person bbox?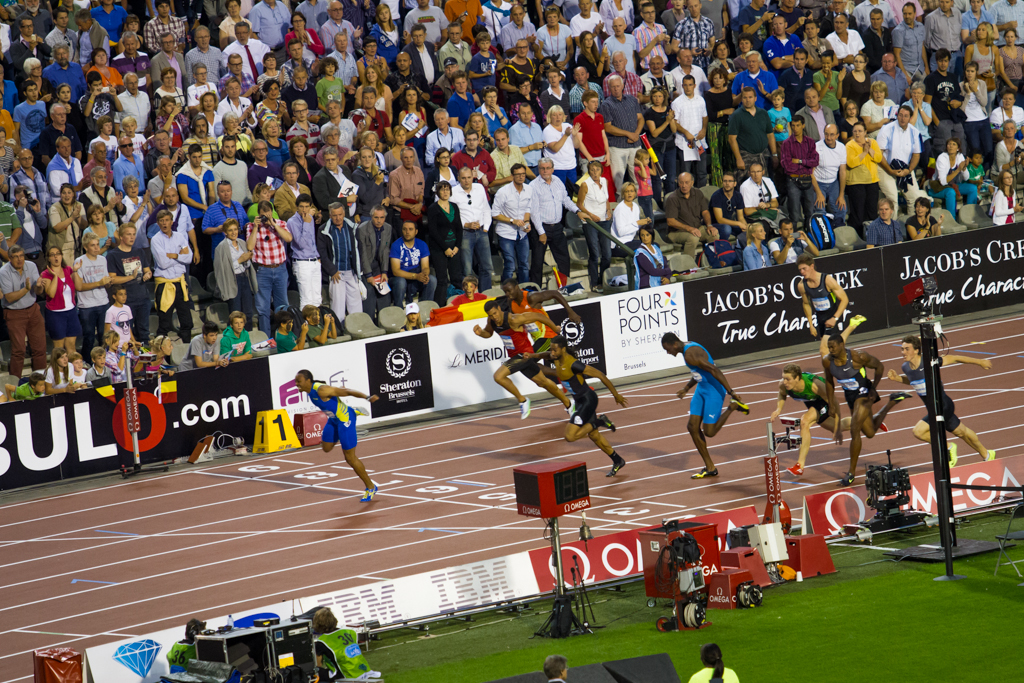
region(890, 341, 994, 472)
